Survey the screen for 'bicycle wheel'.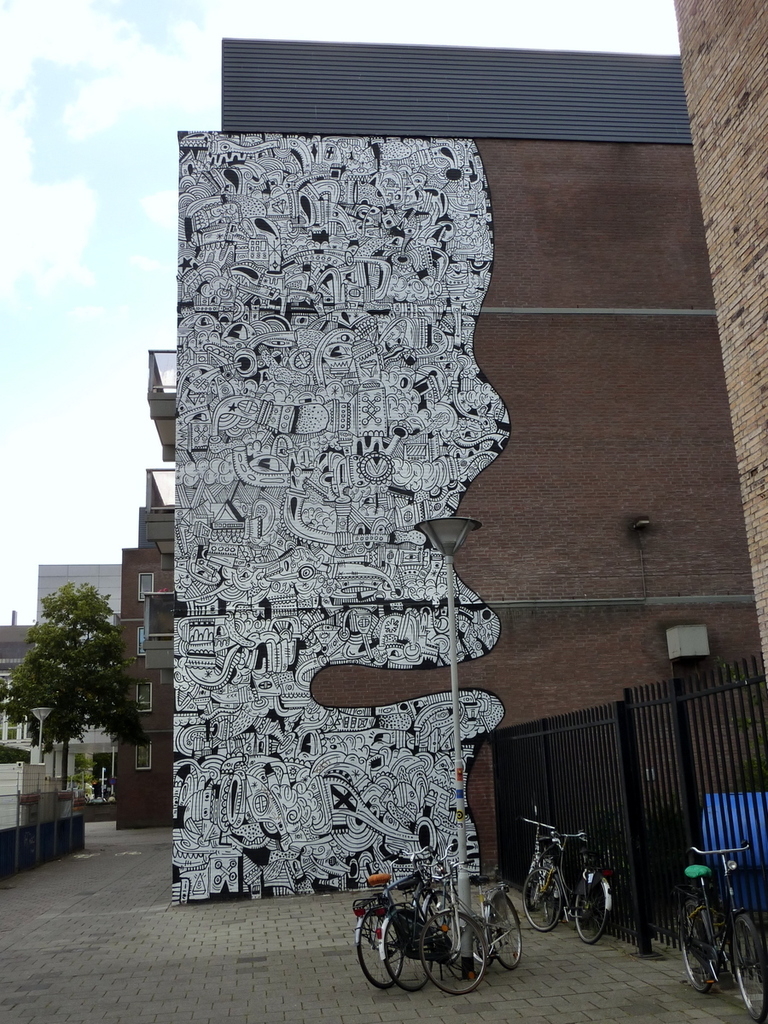
Survey found: left=572, top=870, right=618, bottom=945.
